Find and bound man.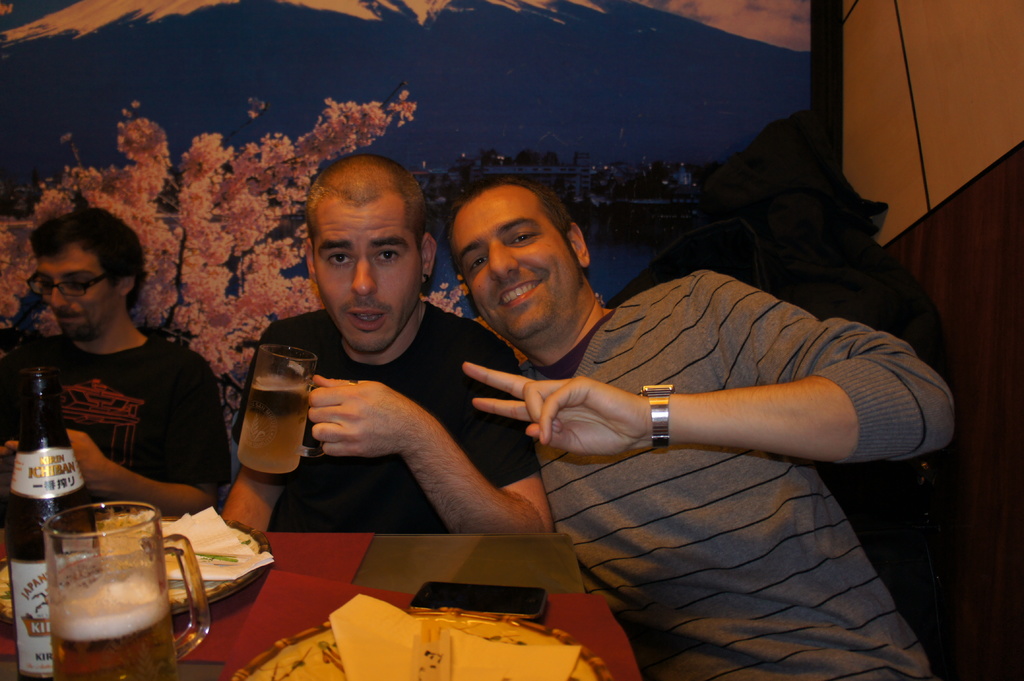
Bound: {"left": 445, "top": 173, "right": 956, "bottom": 680}.
